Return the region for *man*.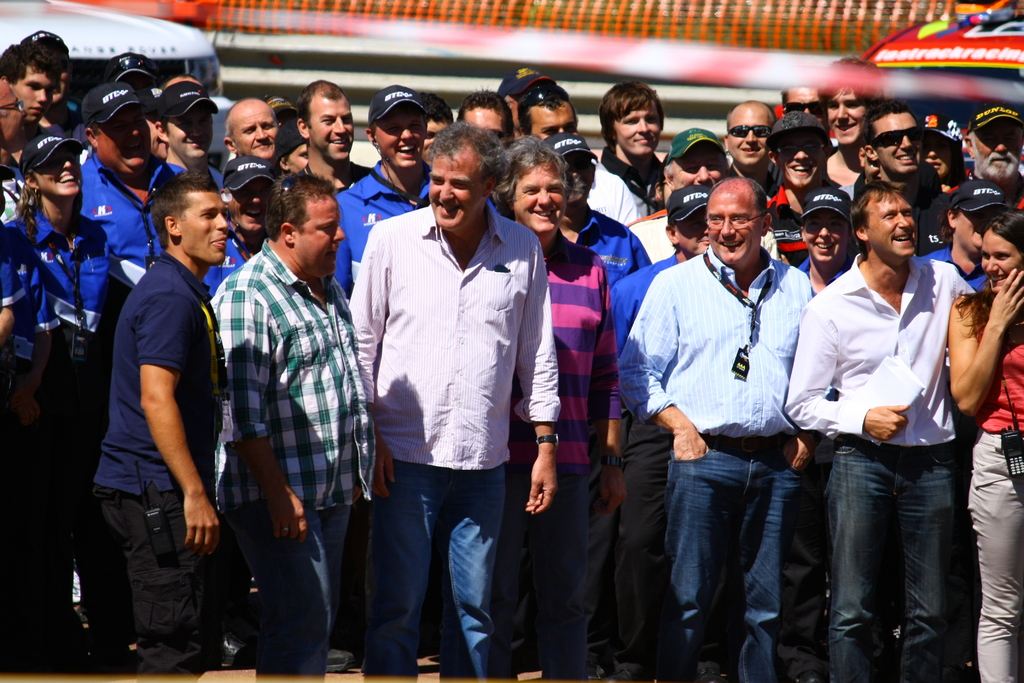
[499, 130, 653, 682].
